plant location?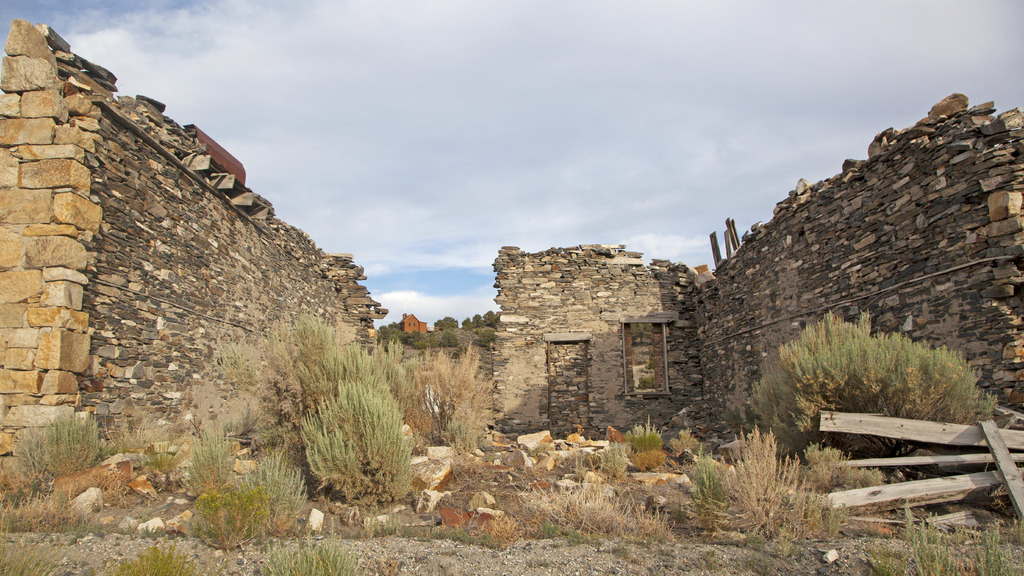
bbox=(178, 476, 268, 552)
